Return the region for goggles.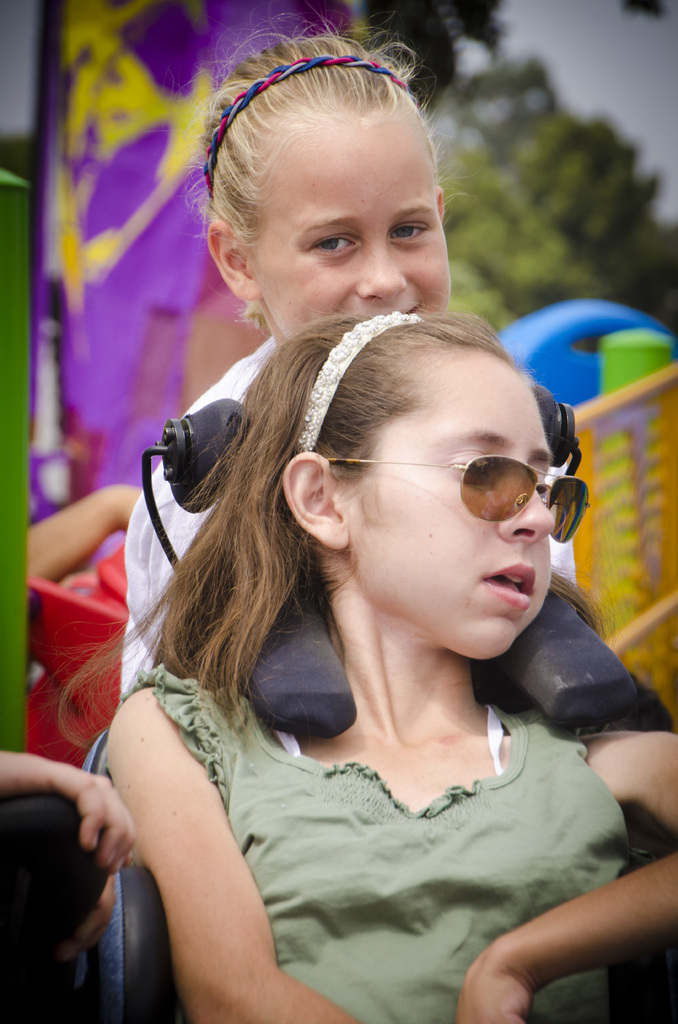
<bbox>331, 429, 579, 526</bbox>.
